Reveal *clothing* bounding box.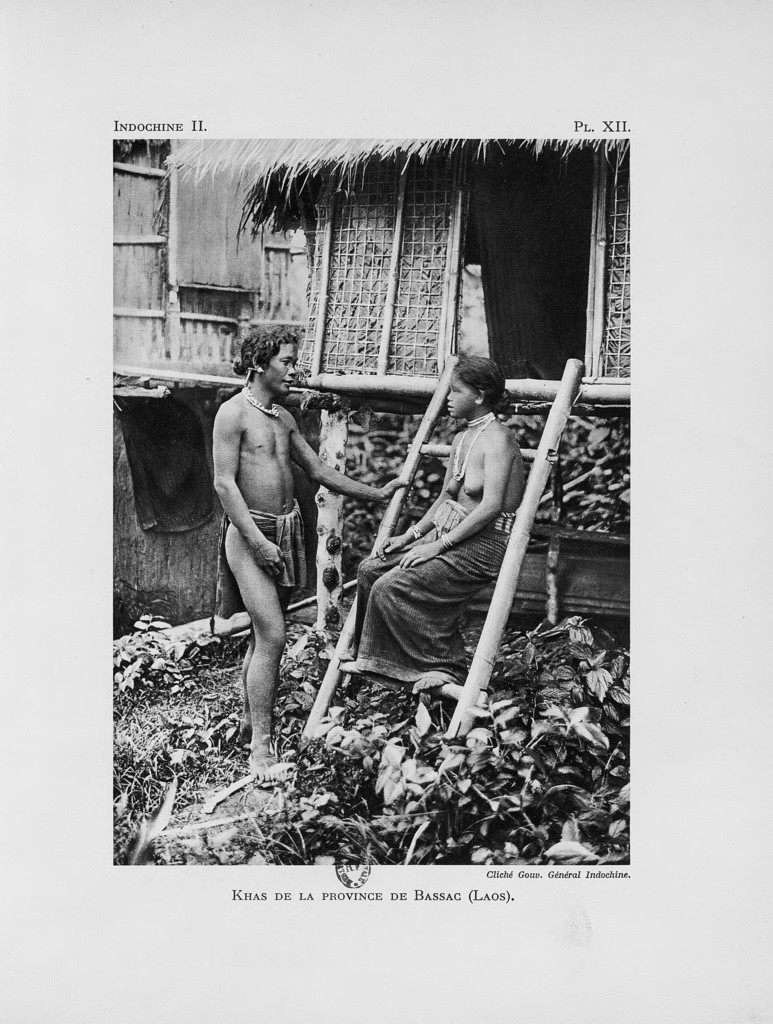
Revealed: crop(203, 497, 322, 609).
